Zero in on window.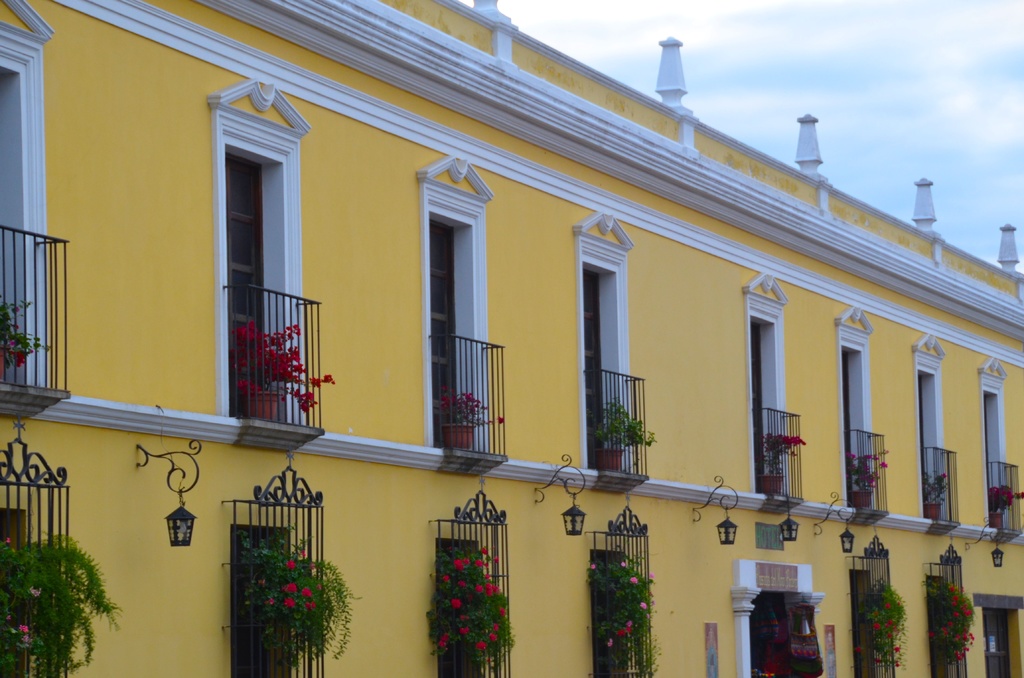
Zeroed in: (224,524,300,677).
